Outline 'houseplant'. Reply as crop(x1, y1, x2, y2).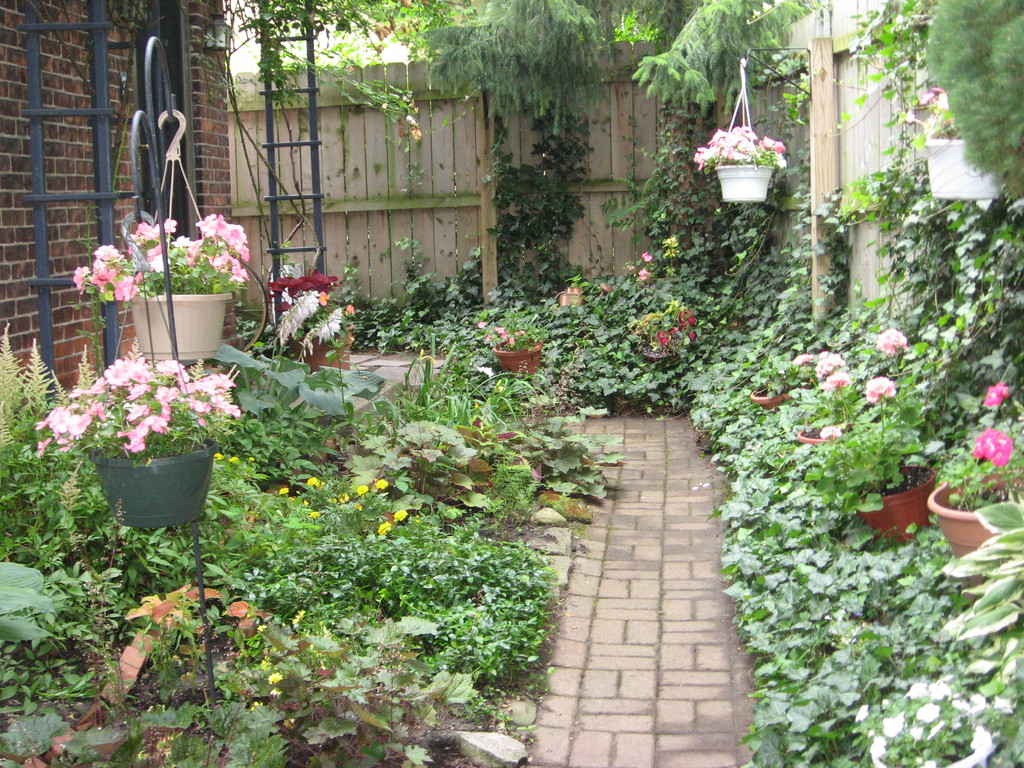
crop(925, 378, 1023, 610).
